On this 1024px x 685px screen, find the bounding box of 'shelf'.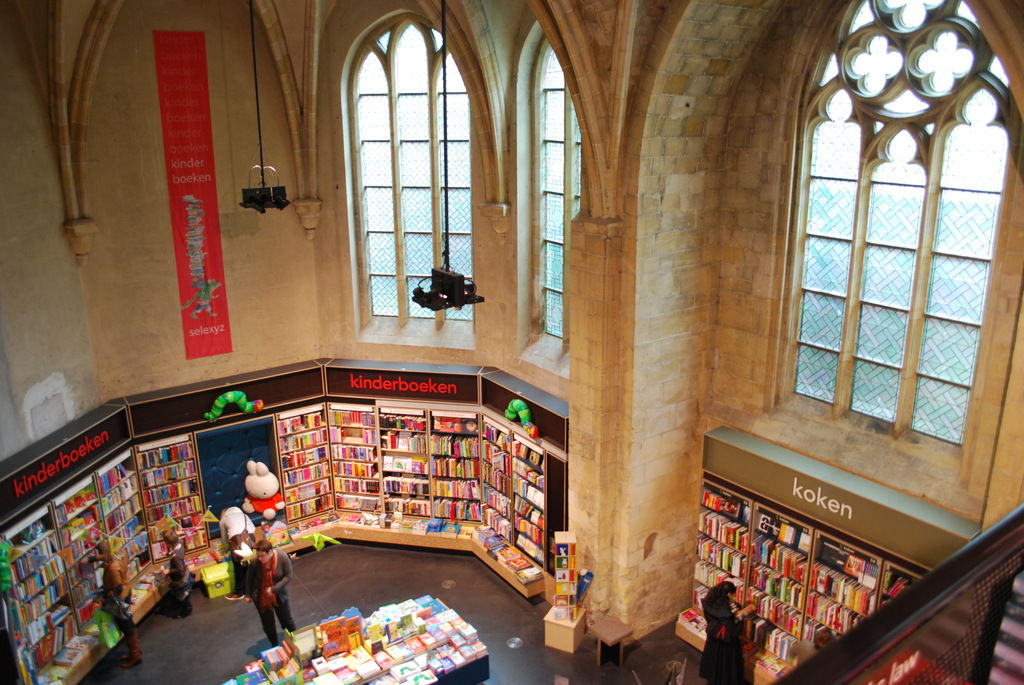
Bounding box: <box>47,466,122,636</box>.
